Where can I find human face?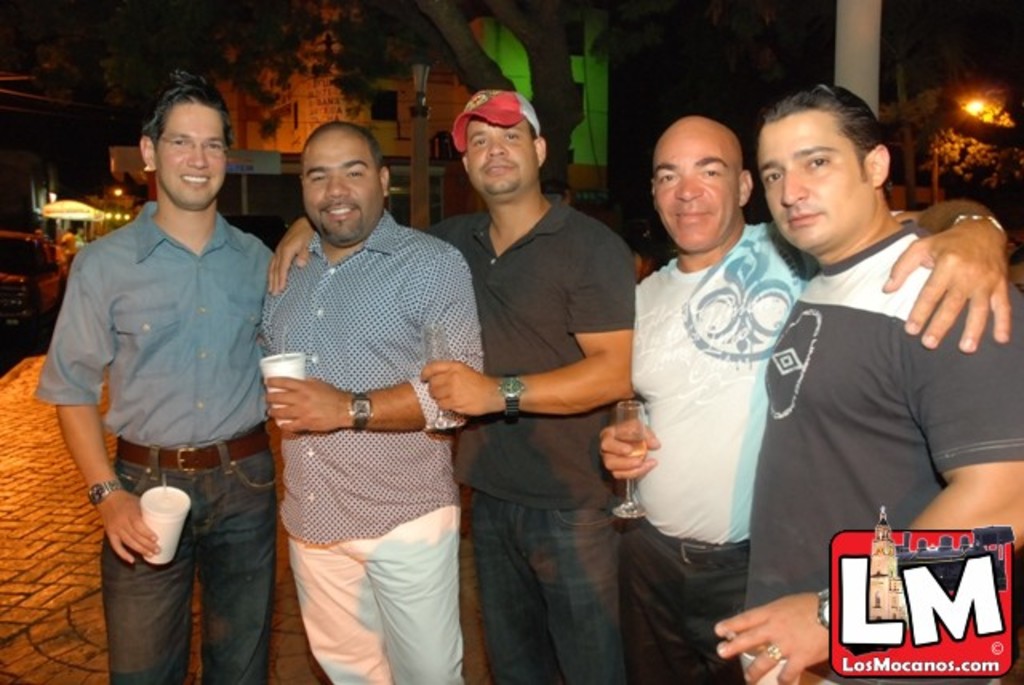
You can find it at rect(766, 118, 898, 251).
